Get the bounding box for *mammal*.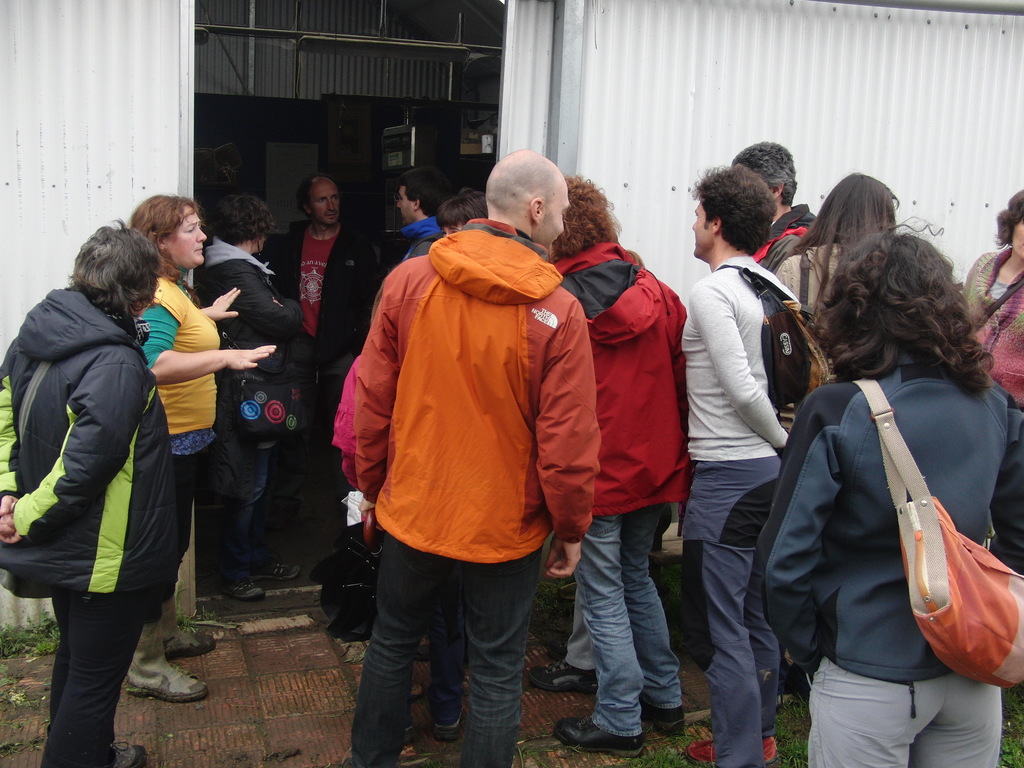
128,188,282,701.
